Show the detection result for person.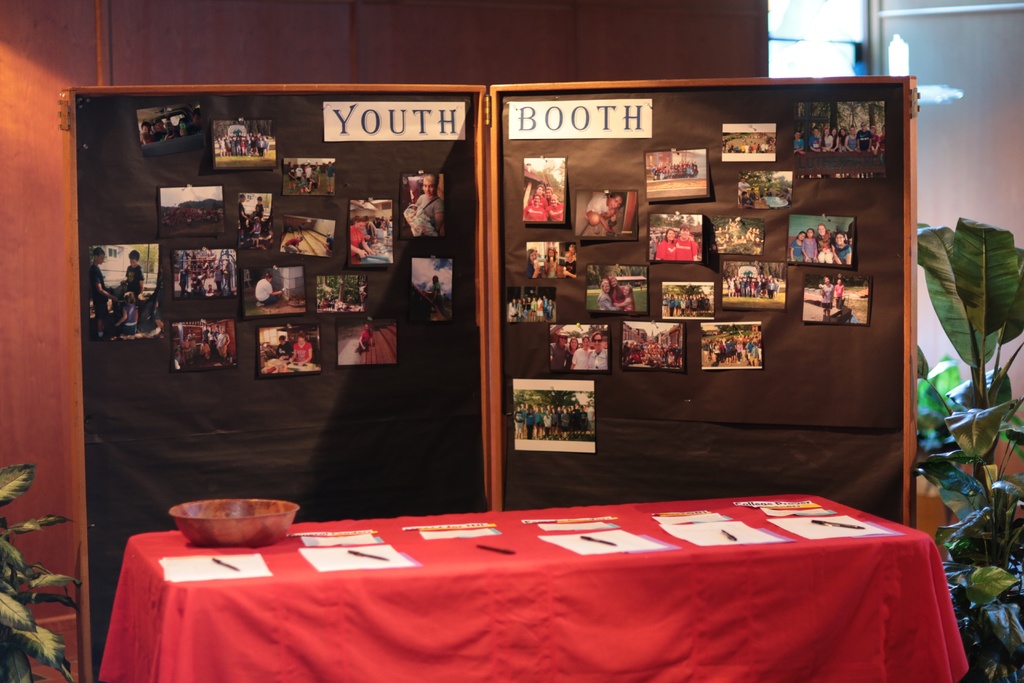
247:274:289:314.
